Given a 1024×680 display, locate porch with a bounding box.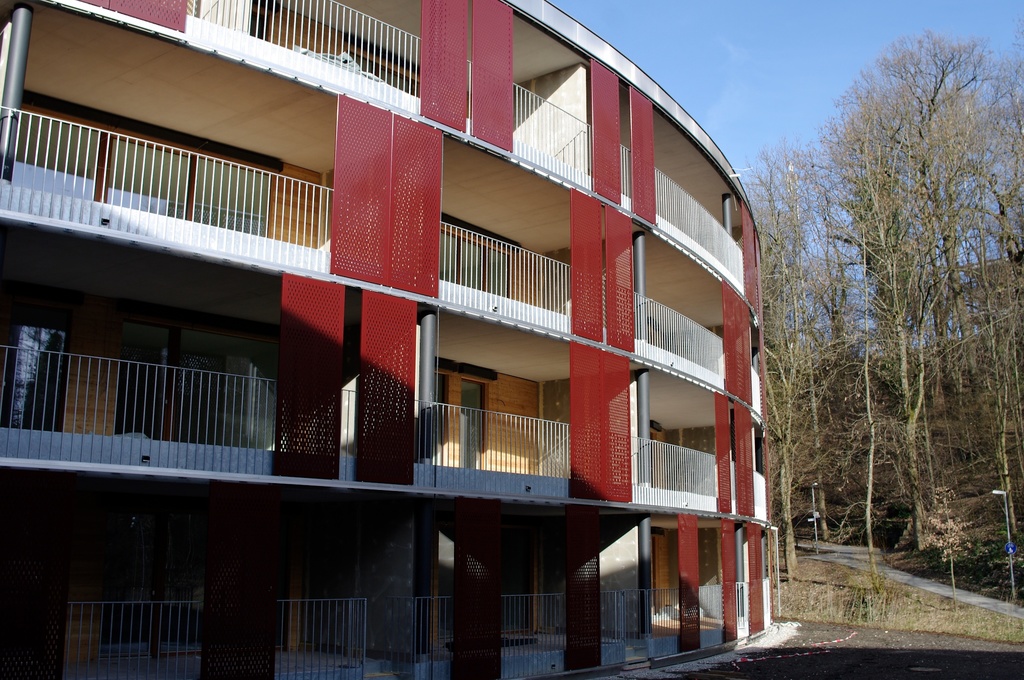
Located: locate(58, 590, 774, 679).
